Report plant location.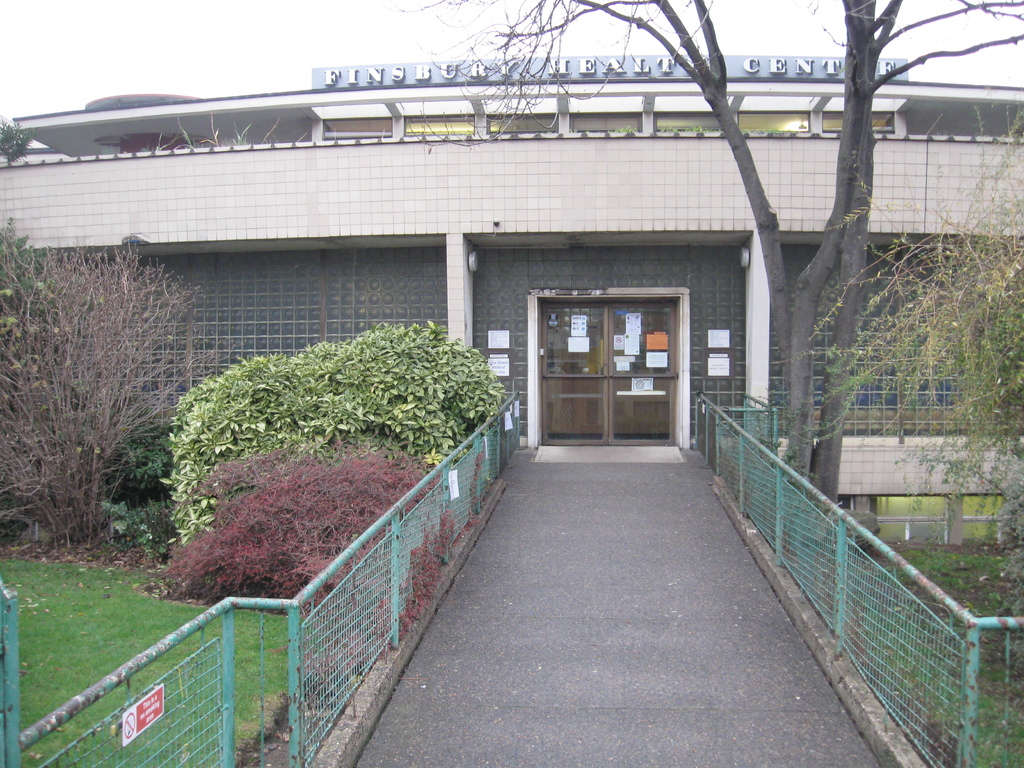
Report: <region>159, 440, 477, 668</region>.
